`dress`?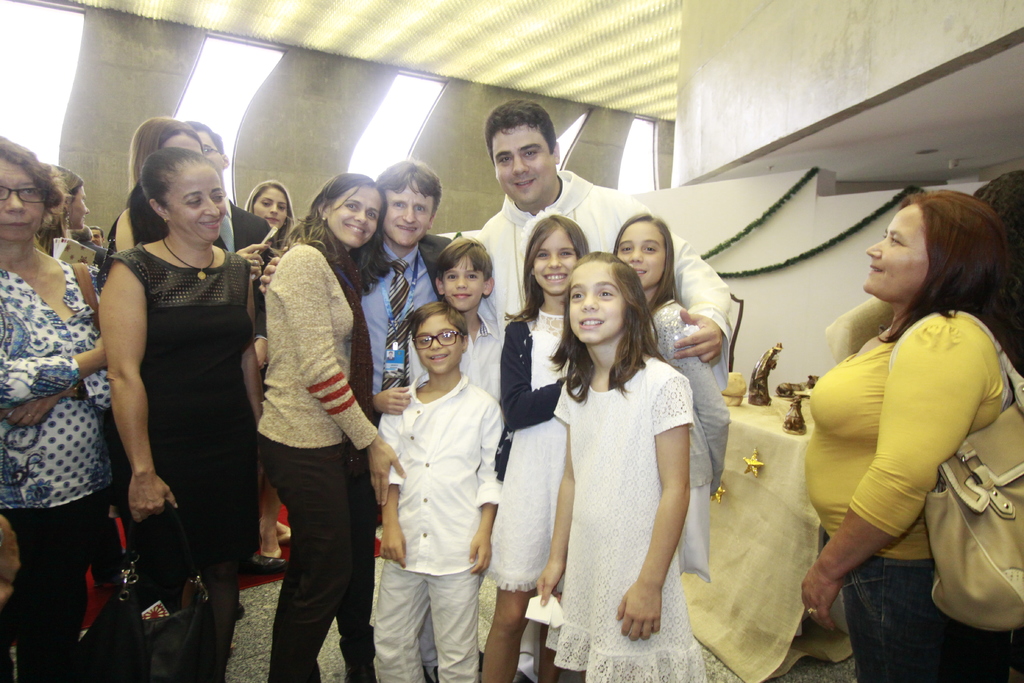
x1=93 y1=244 x2=252 y2=572
